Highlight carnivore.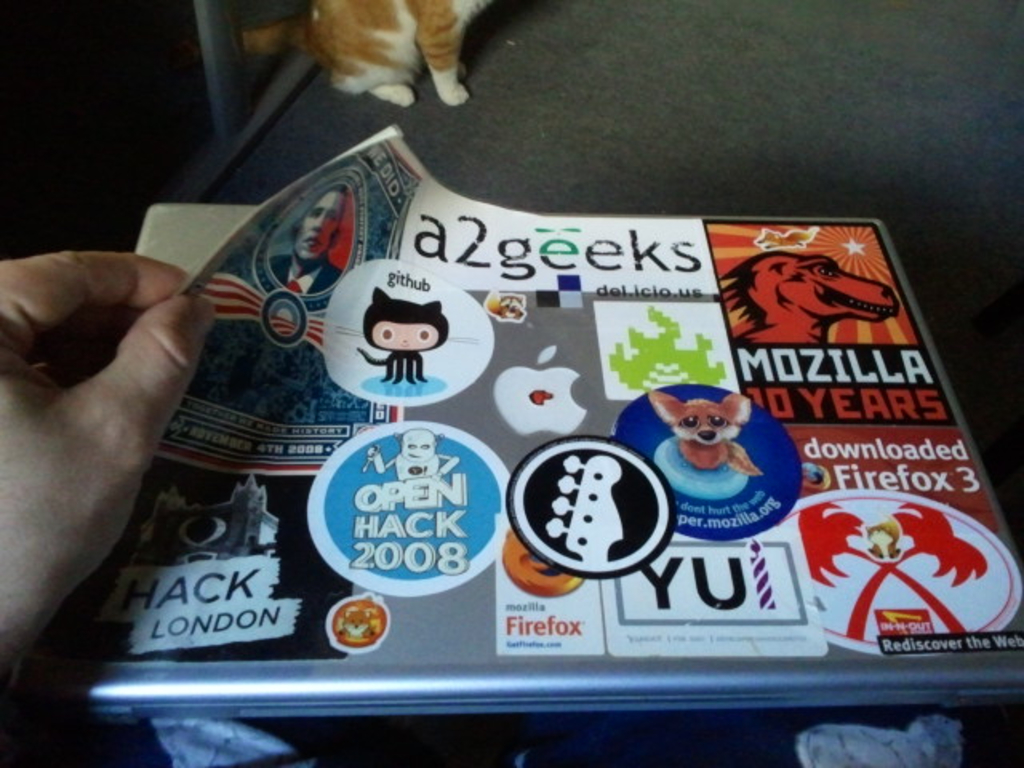
Highlighted region: [left=643, top=389, right=770, bottom=478].
